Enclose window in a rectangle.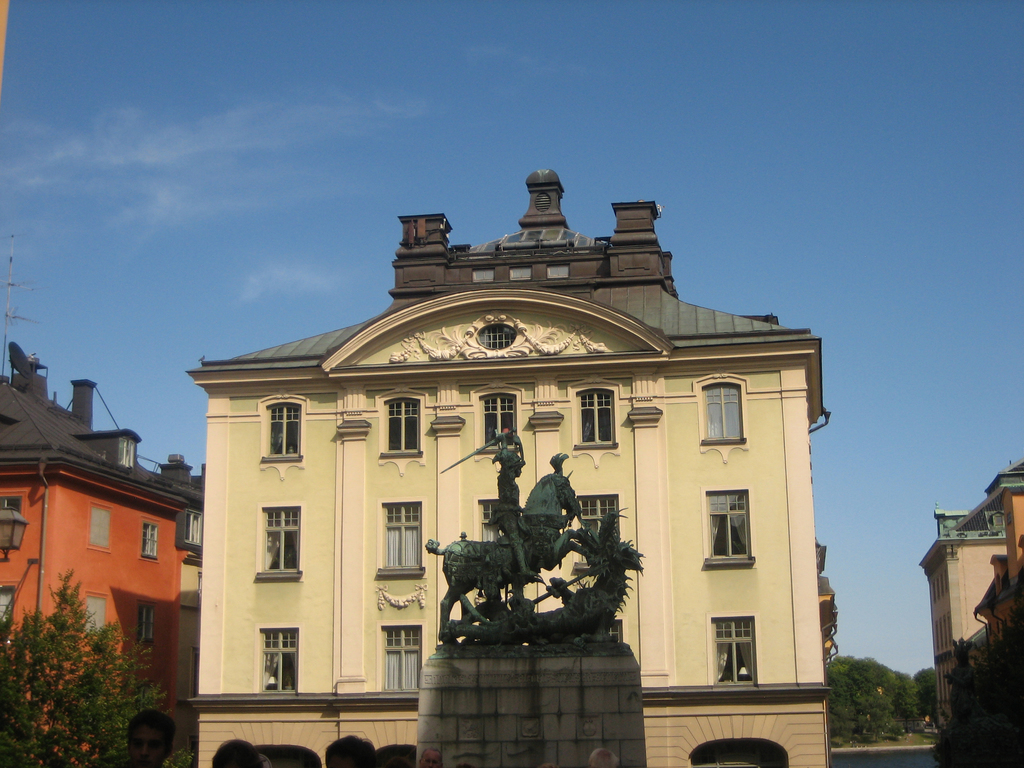
{"x1": 259, "y1": 497, "x2": 303, "y2": 582}.
